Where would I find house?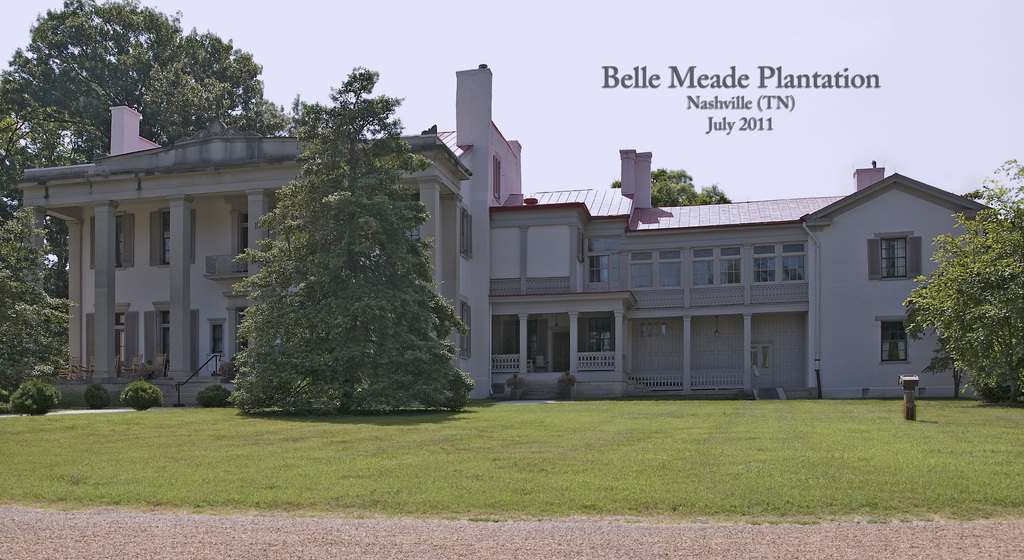
At [435,58,1002,400].
